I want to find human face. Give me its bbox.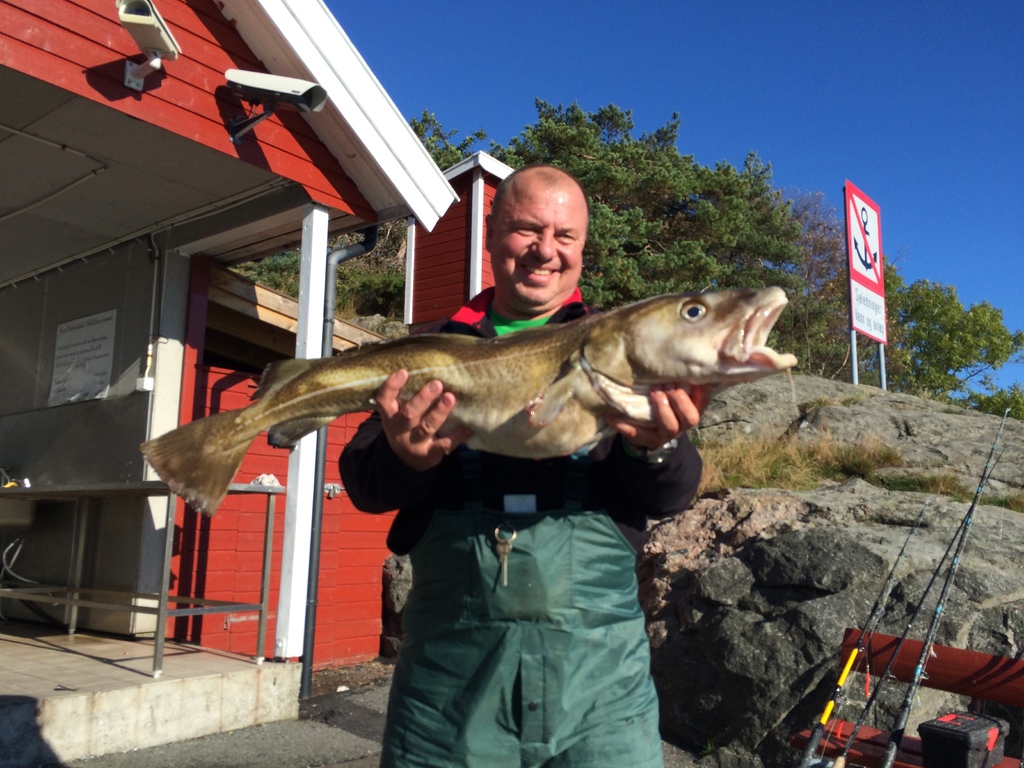
bbox(487, 176, 585, 315).
